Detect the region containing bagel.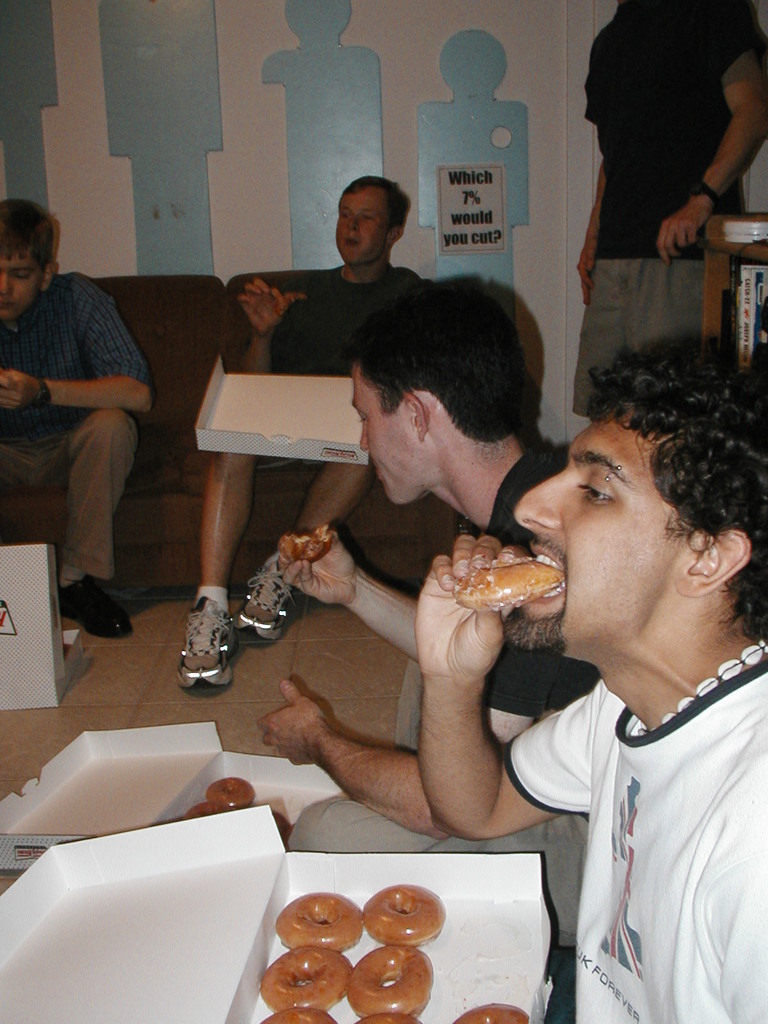
left=260, top=948, right=351, bottom=1012.
